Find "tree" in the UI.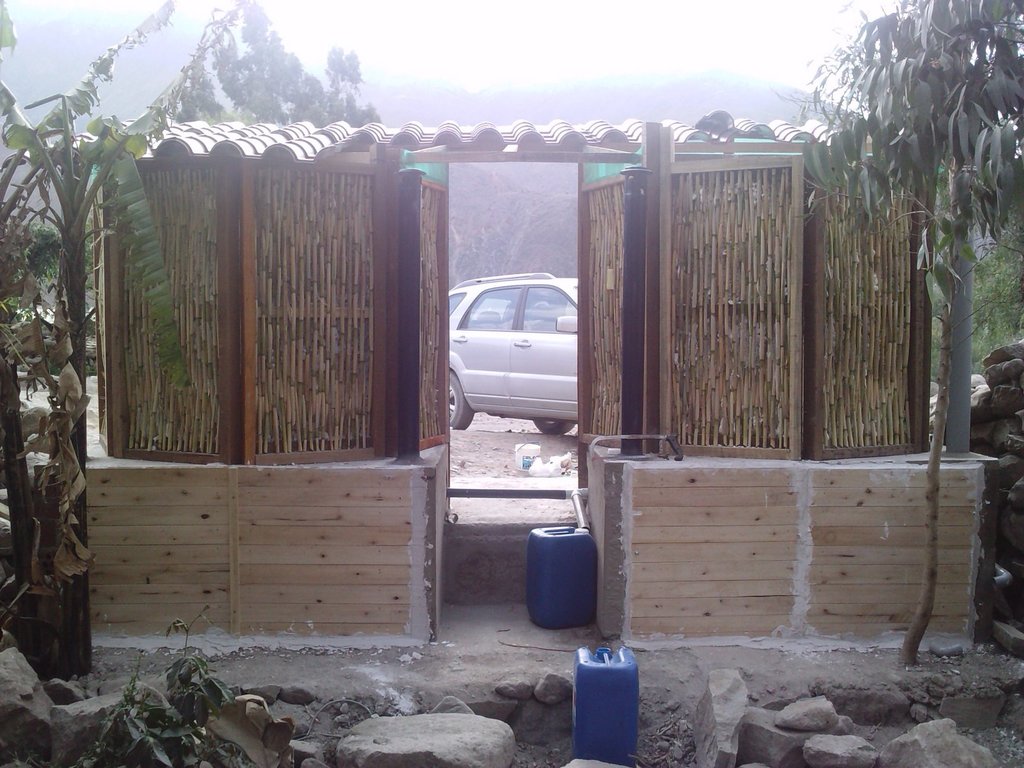
UI element at box(165, 0, 383, 124).
